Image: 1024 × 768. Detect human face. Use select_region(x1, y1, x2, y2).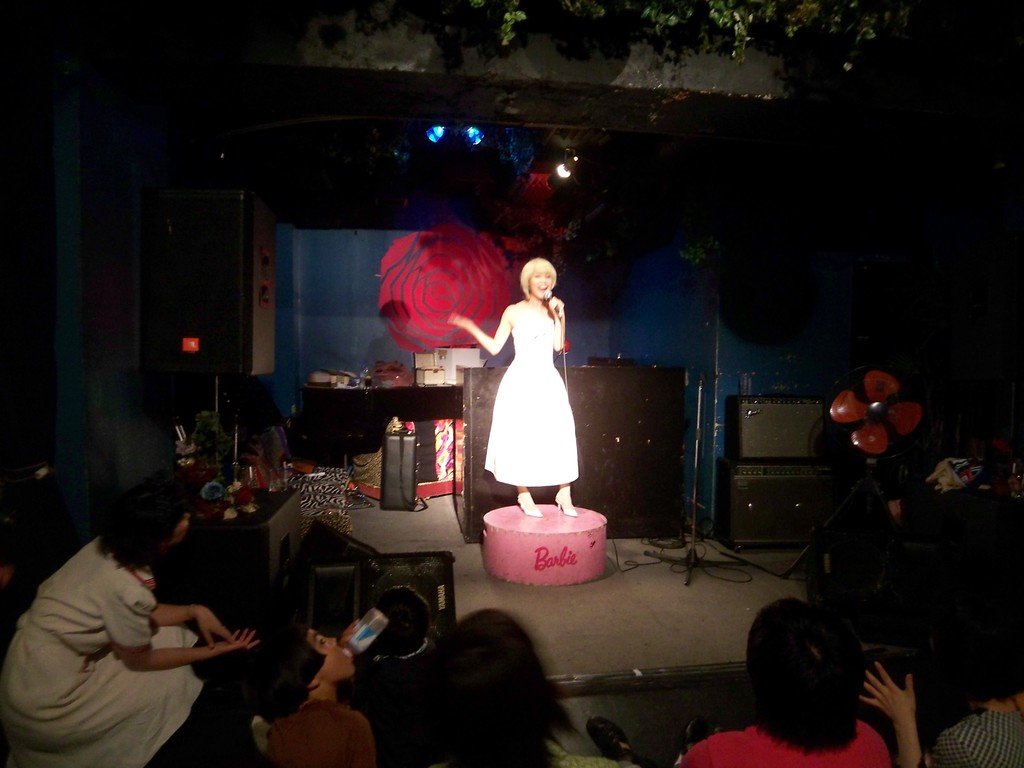
select_region(308, 630, 355, 678).
